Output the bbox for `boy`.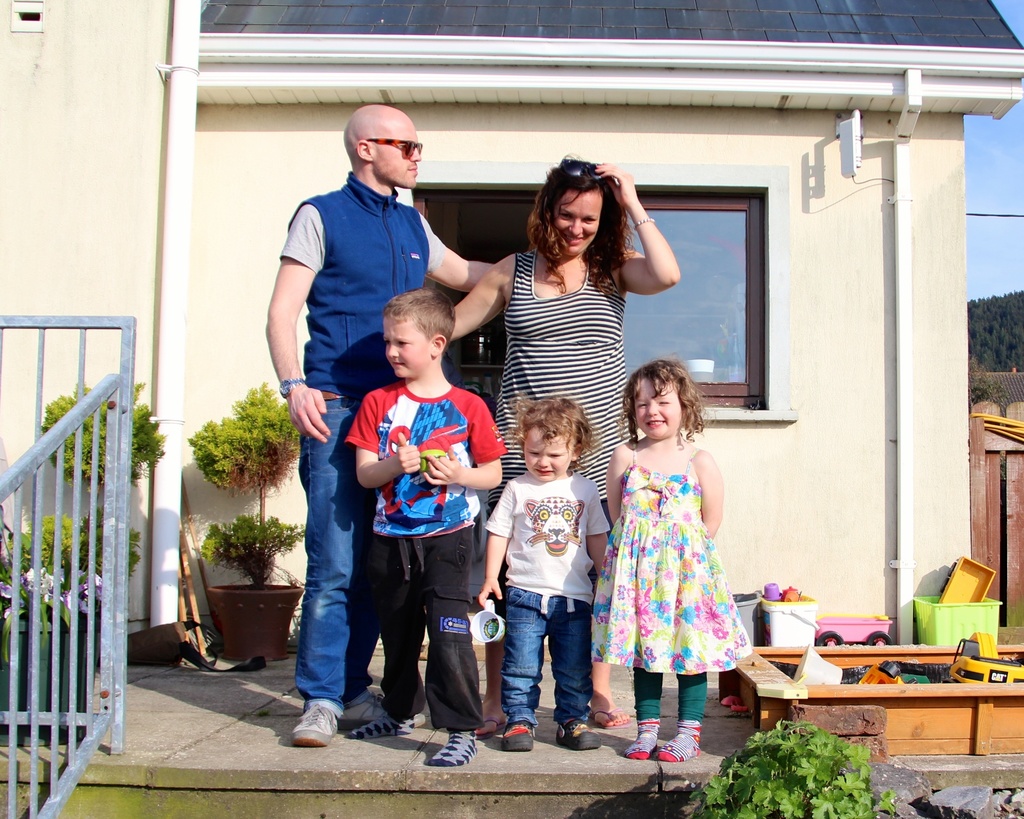
pyautogui.locateOnScreen(342, 287, 508, 765).
